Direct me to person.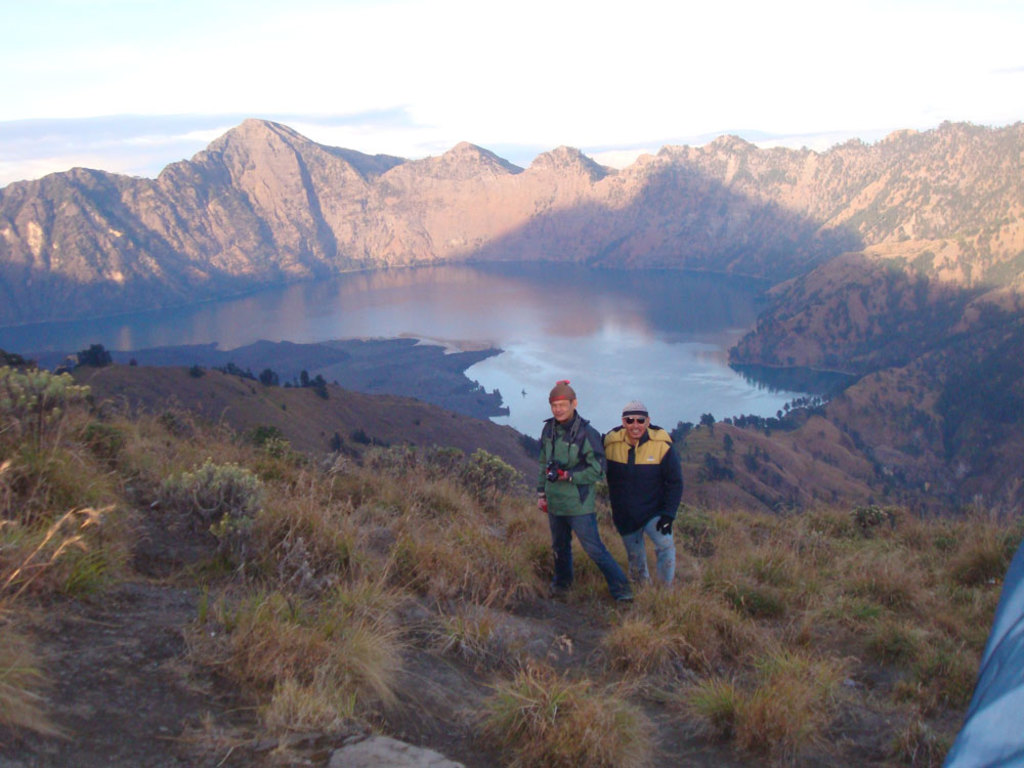
Direction: [532,388,611,599].
